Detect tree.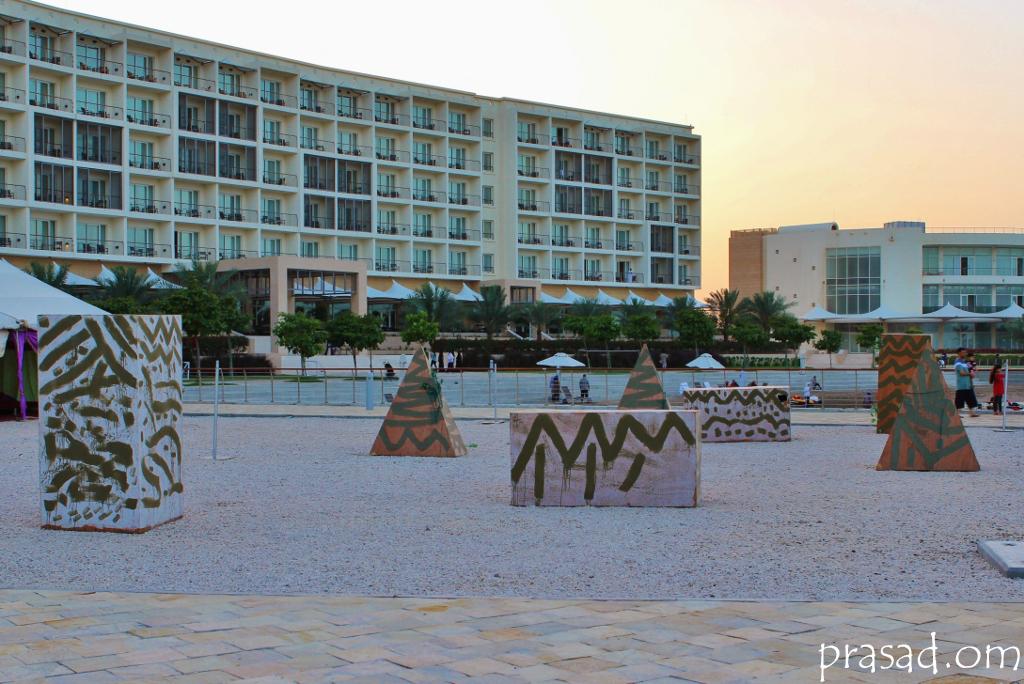
Detected at [624,311,659,338].
